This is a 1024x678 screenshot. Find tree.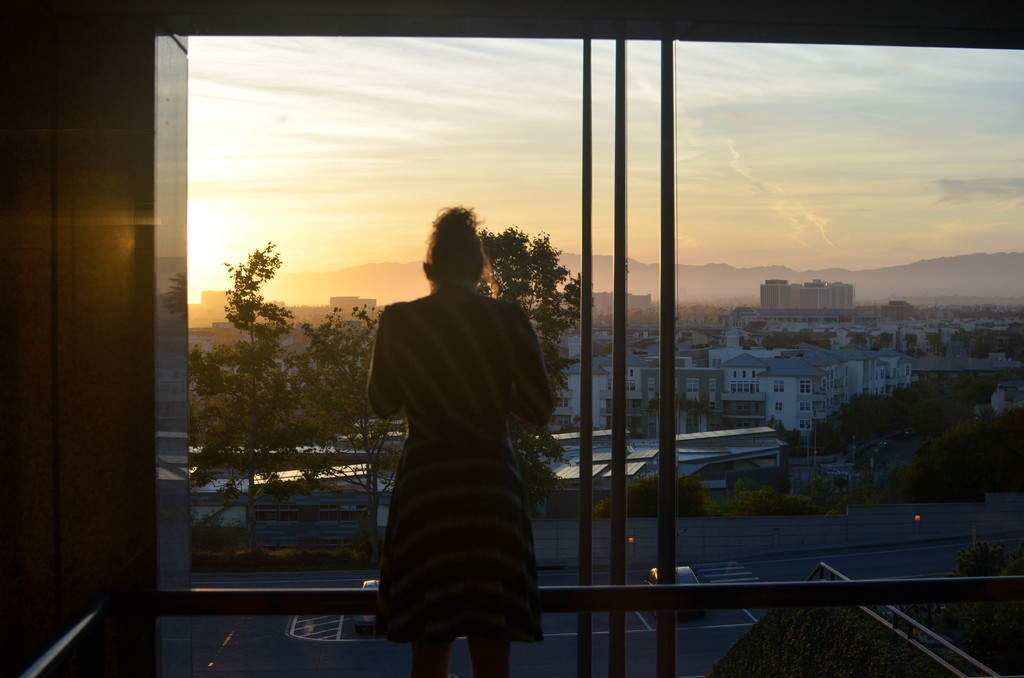
Bounding box: detection(895, 410, 1023, 499).
